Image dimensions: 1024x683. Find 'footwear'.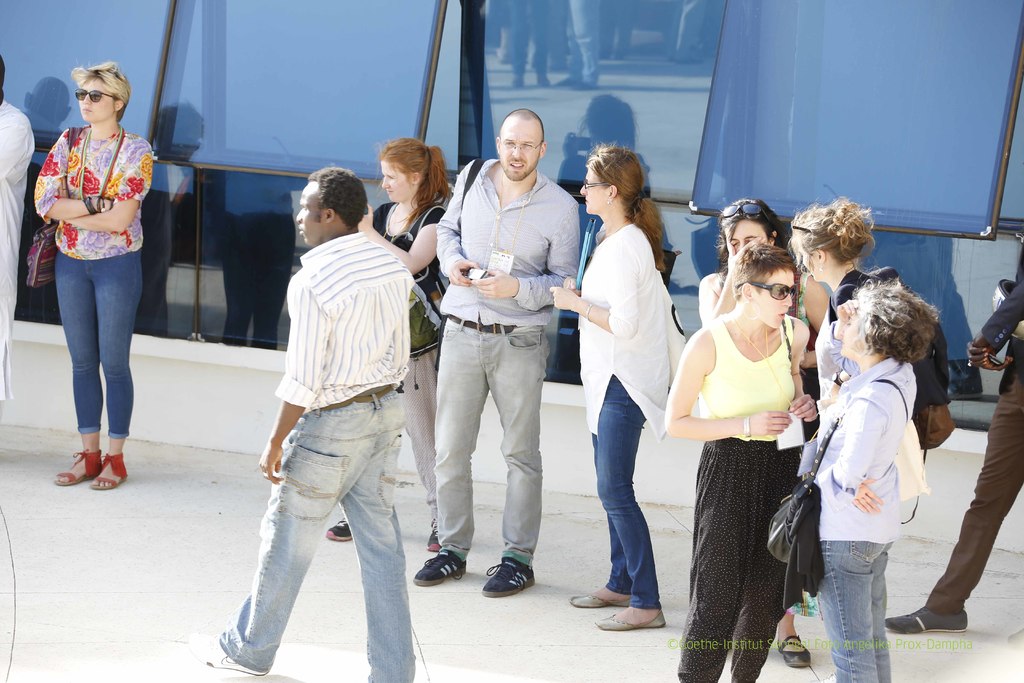
BBox(477, 555, 538, 600).
